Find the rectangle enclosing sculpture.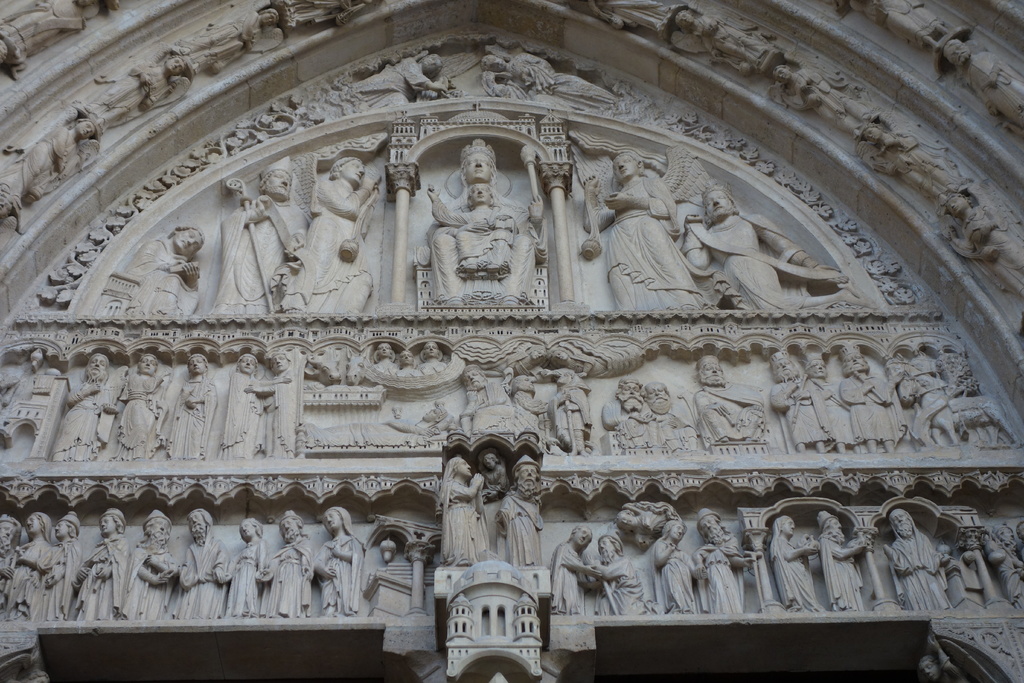
(431,183,518,281).
